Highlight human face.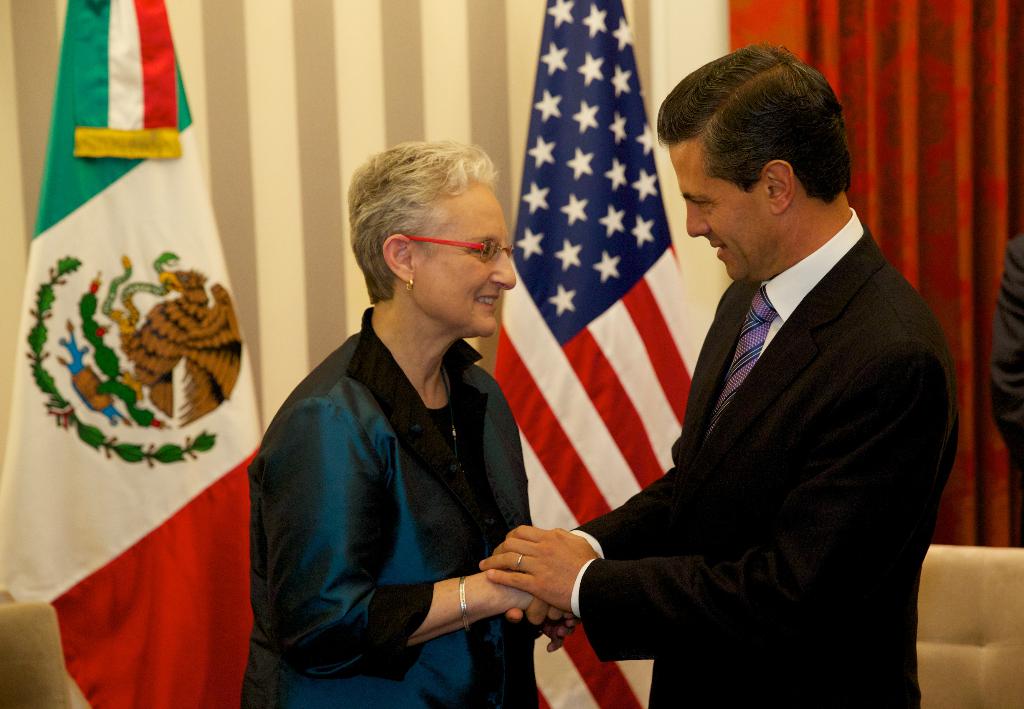
Highlighted region: left=410, top=181, right=516, bottom=335.
